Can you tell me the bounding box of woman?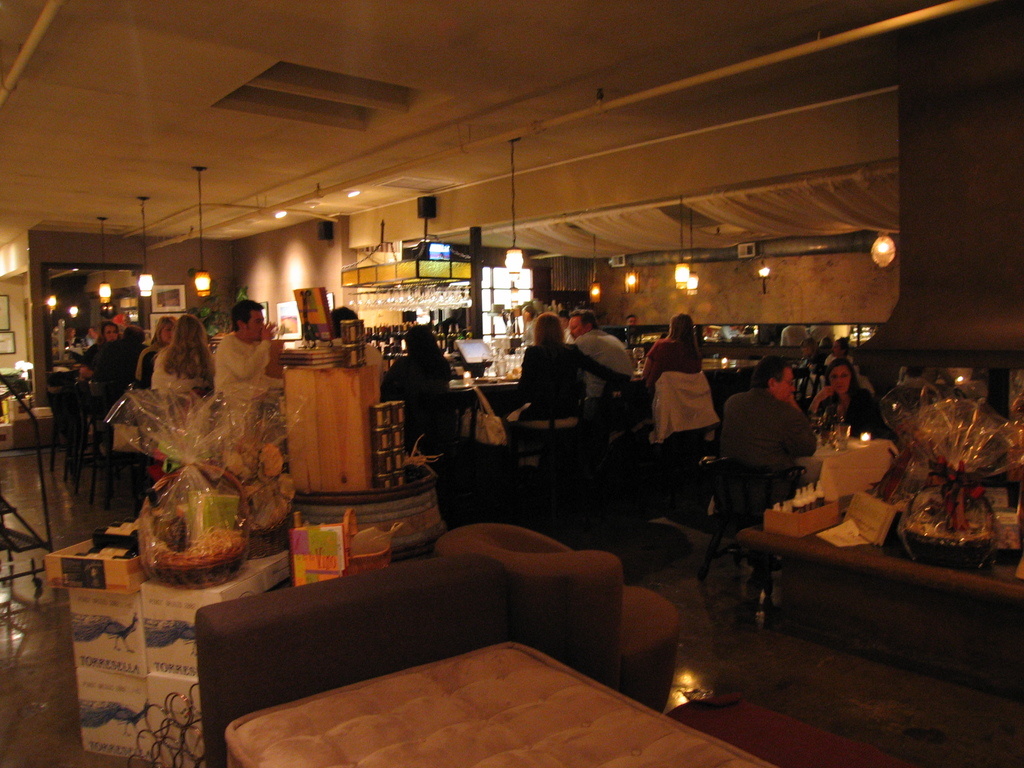
(left=508, top=310, right=638, bottom=466).
